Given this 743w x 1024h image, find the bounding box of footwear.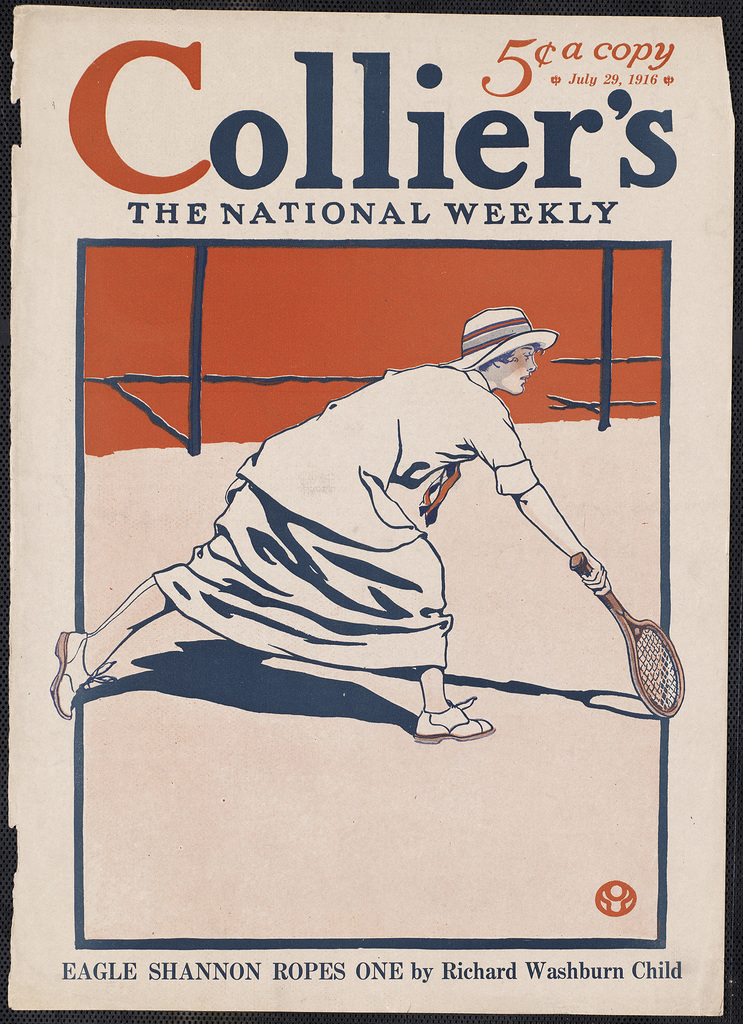
<region>412, 692, 491, 743</region>.
